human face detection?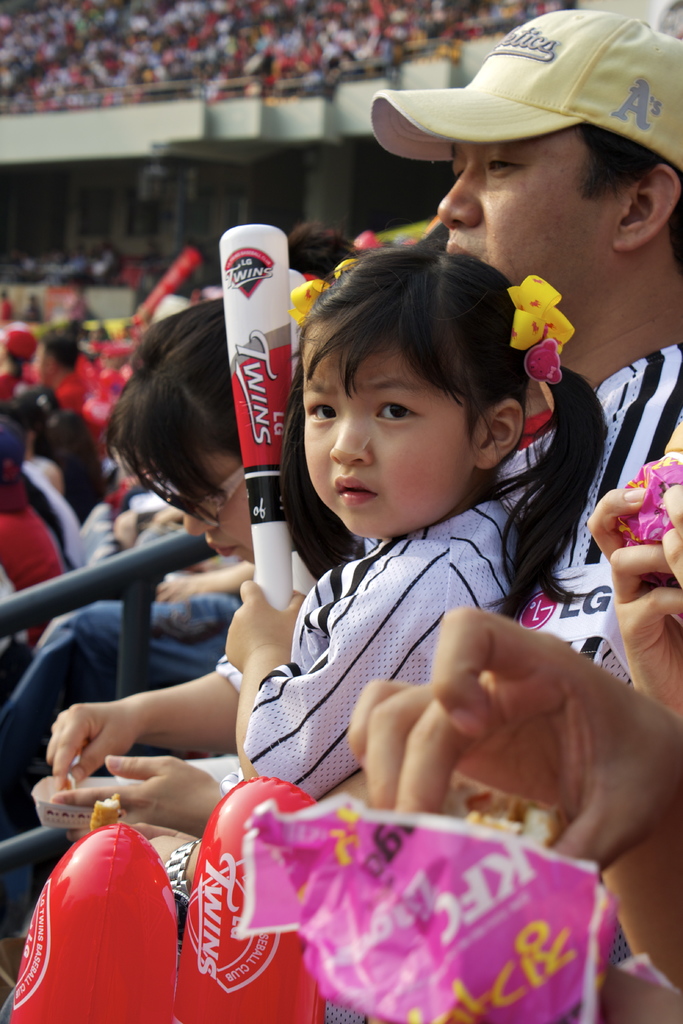
l=433, t=124, r=623, b=328
